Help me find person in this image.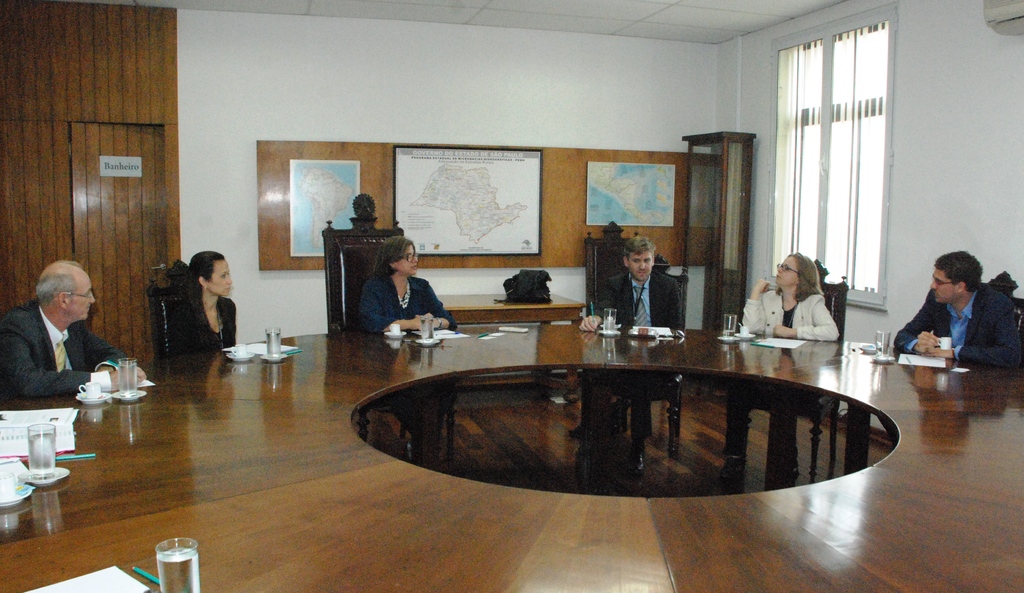
Found it: {"x1": 170, "y1": 244, "x2": 237, "y2": 353}.
